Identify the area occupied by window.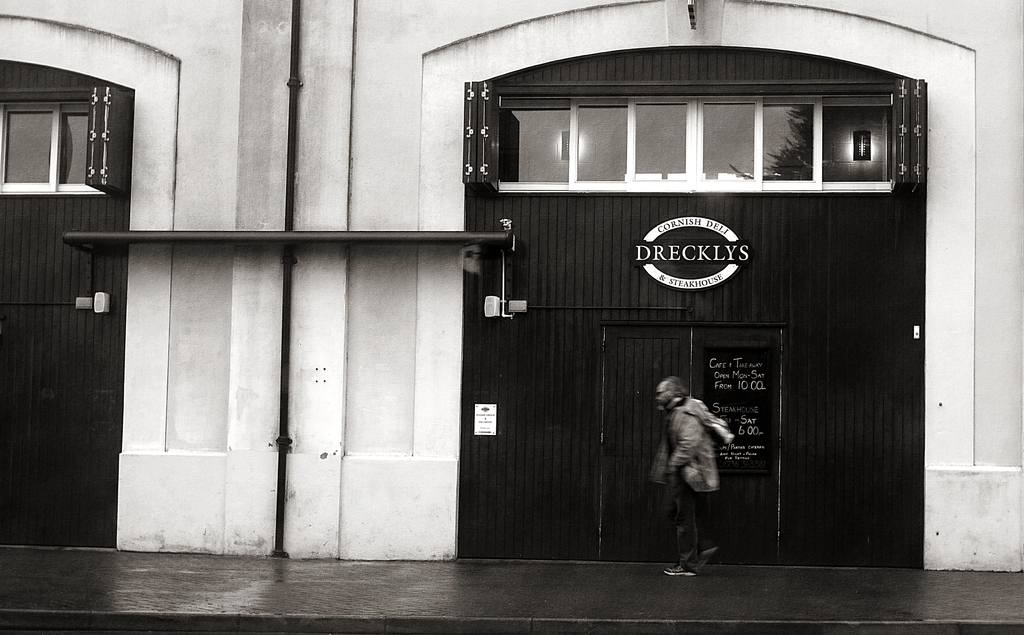
Area: pyautogui.locateOnScreen(490, 84, 888, 188).
